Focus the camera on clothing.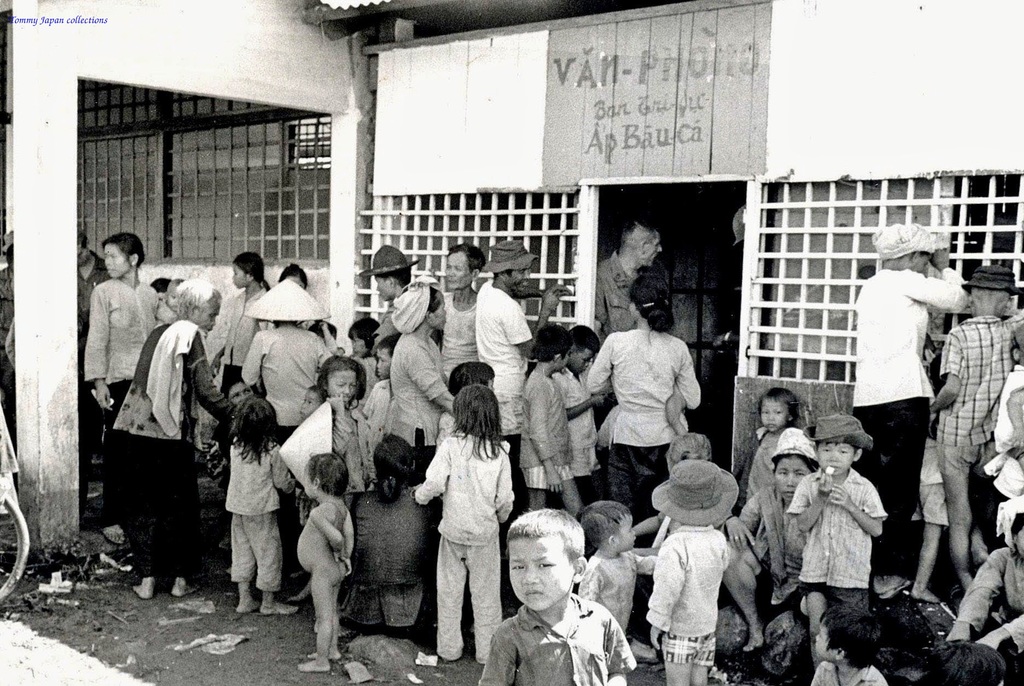
Focus region: x1=298, y1=390, x2=390, y2=494.
